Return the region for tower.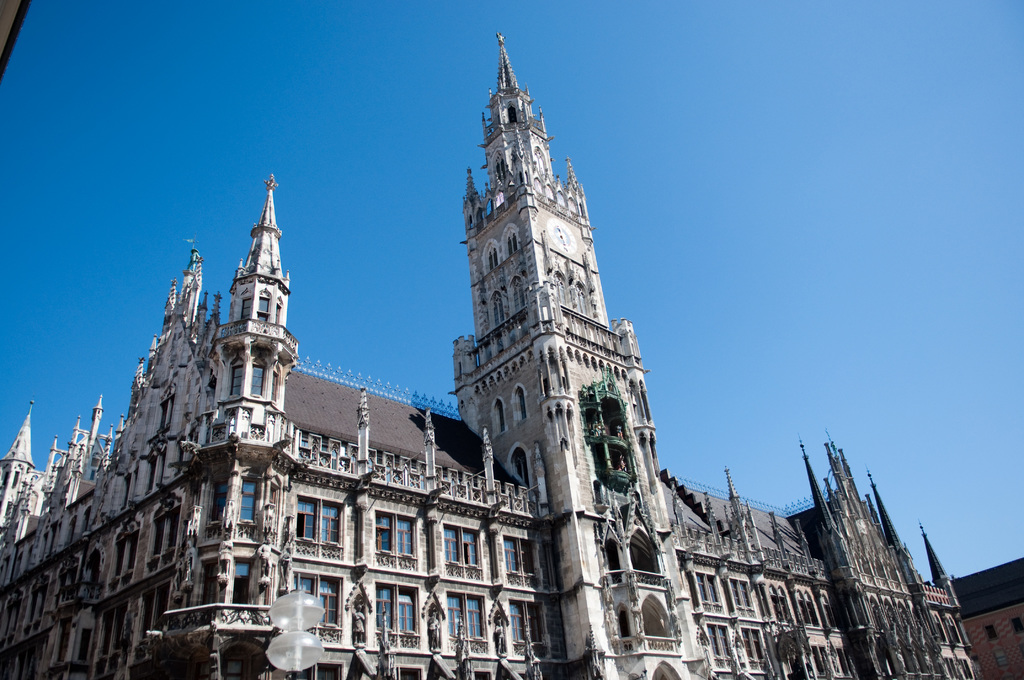
190, 177, 294, 460.
